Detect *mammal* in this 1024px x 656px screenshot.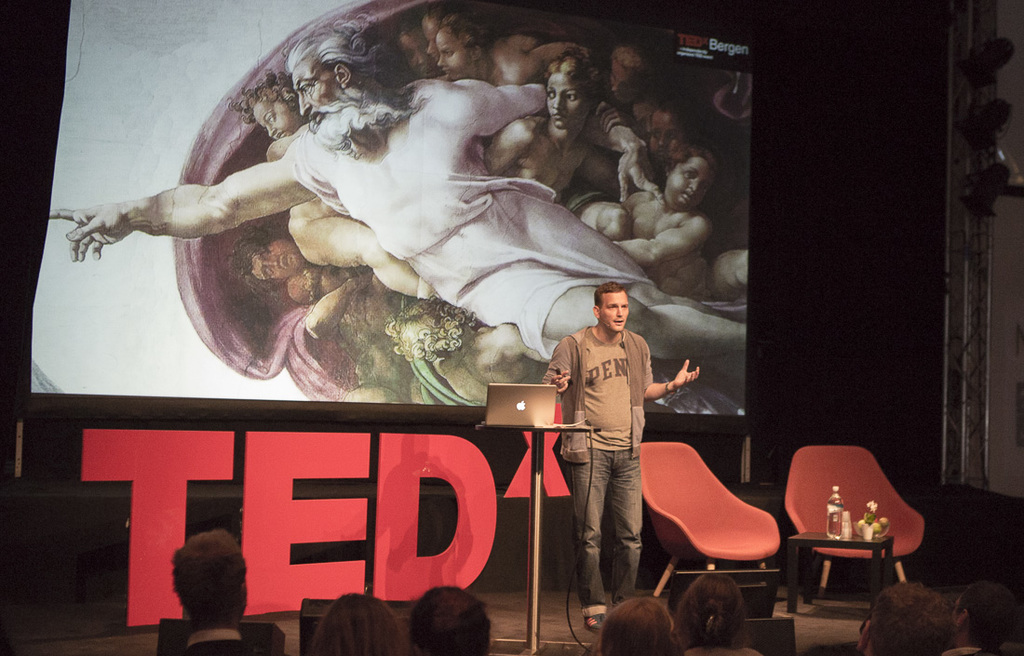
Detection: 940 575 1020 655.
